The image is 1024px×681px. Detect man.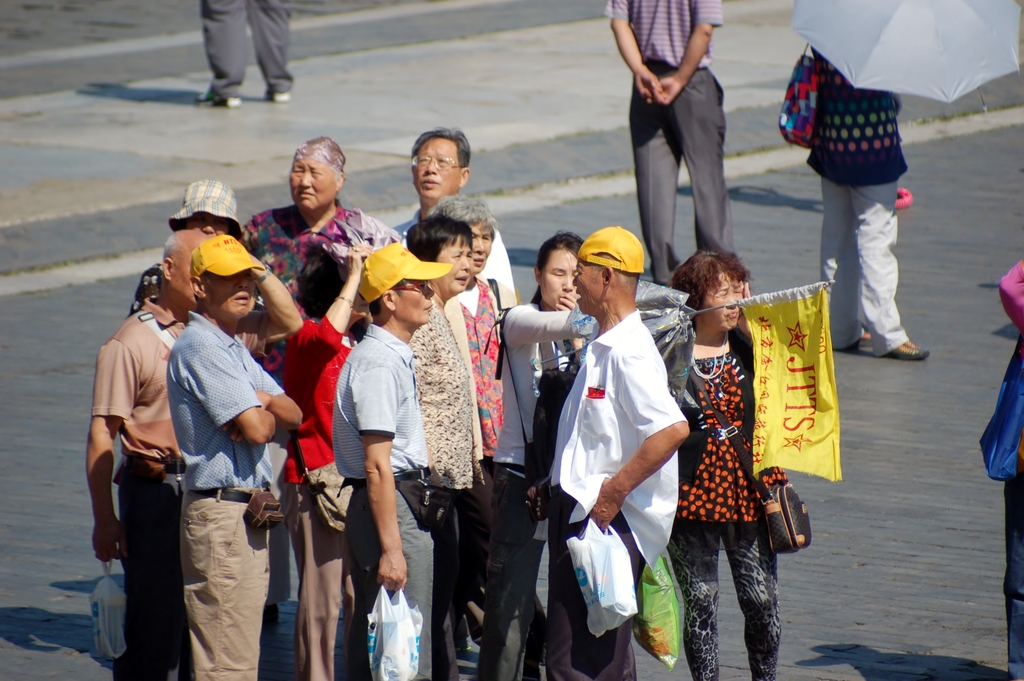
Detection: 548:227:689:680.
